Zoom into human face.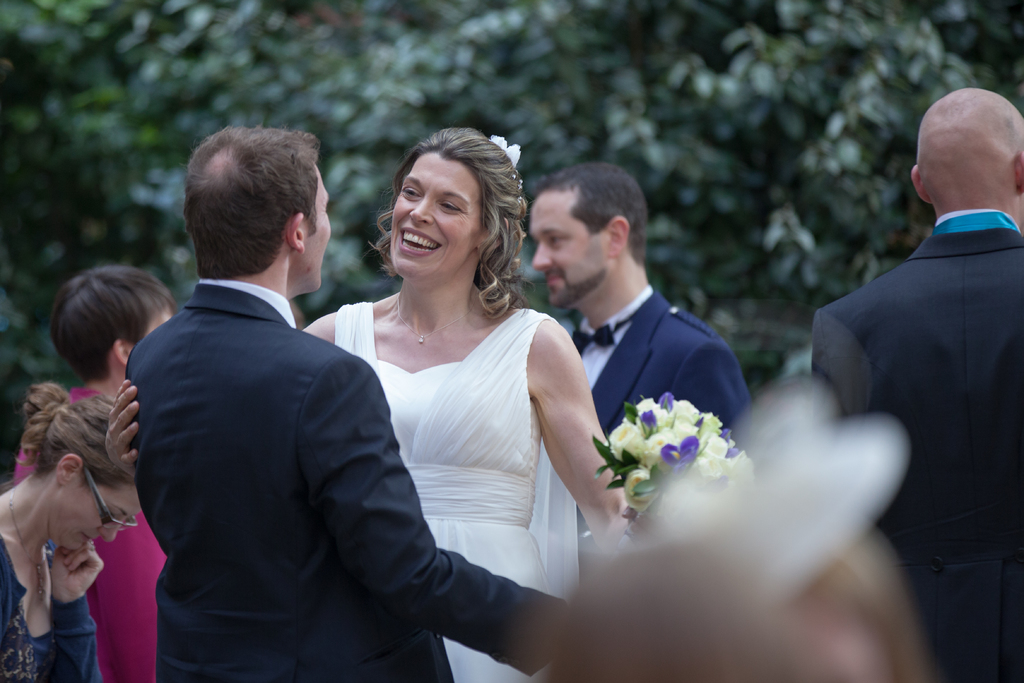
Zoom target: [67,484,141,552].
